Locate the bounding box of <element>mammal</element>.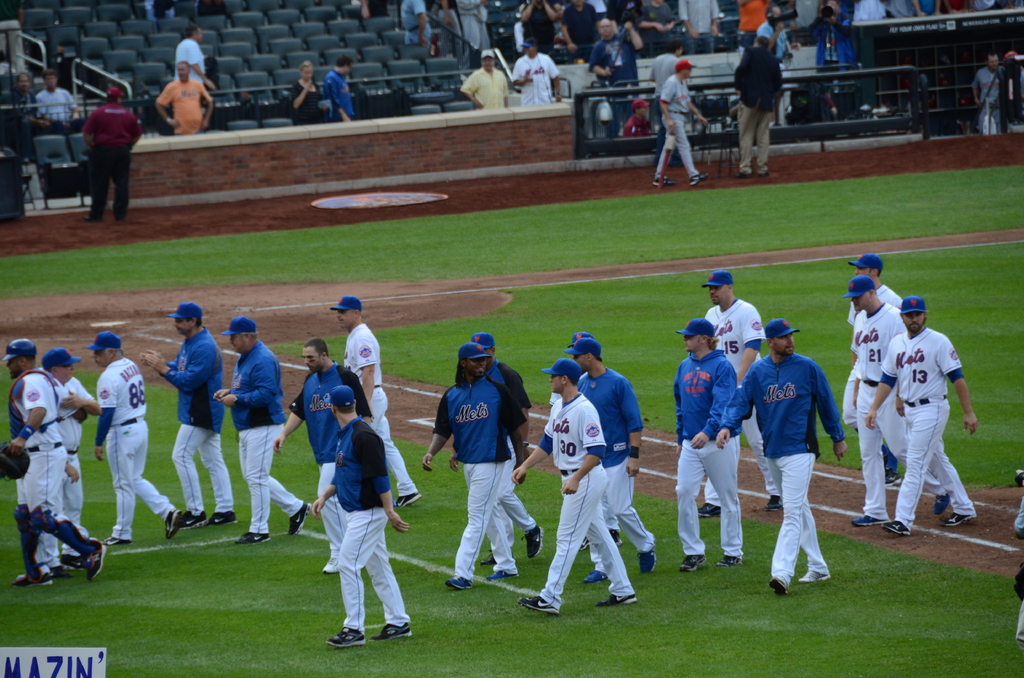
Bounding box: crop(675, 0, 717, 52).
